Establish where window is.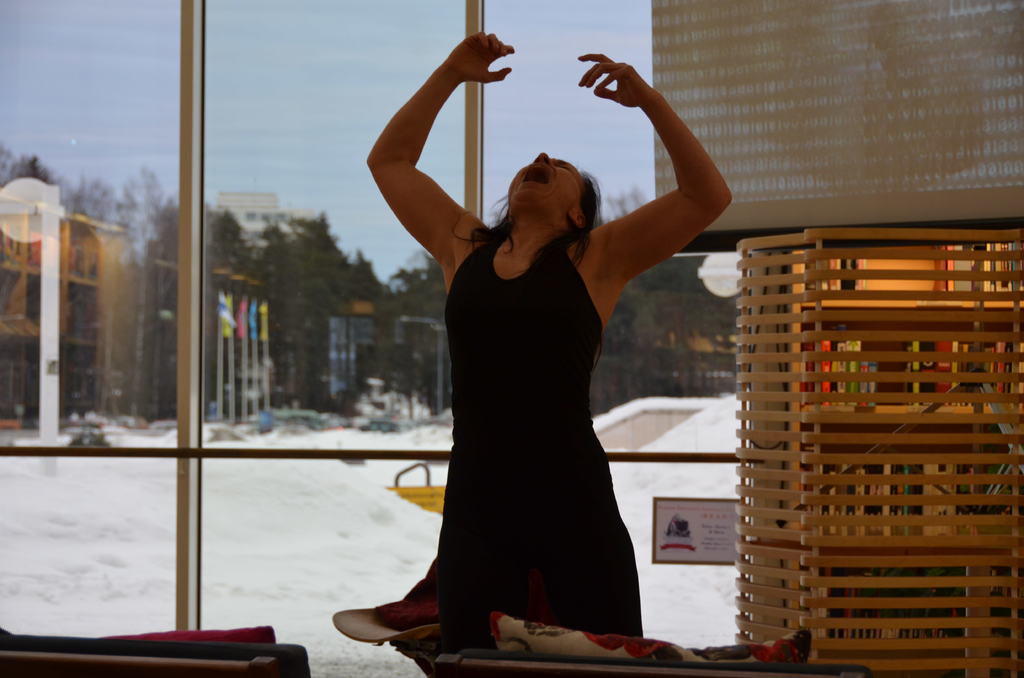
Established at bbox=(0, 0, 1023, 677).
